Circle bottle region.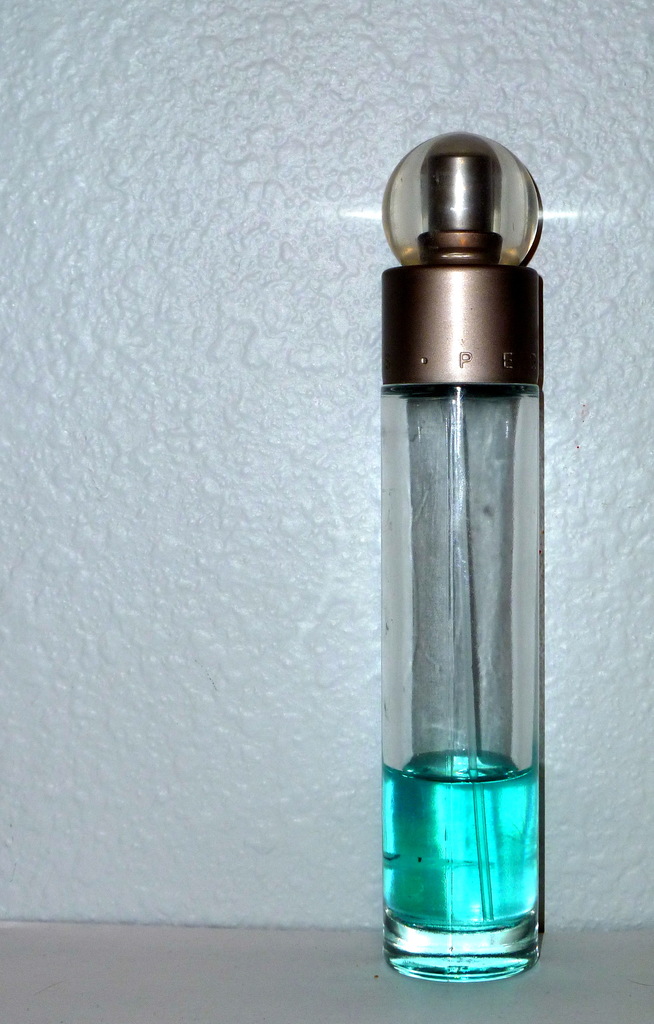
Region: locate(370, 156, 562, 975).
